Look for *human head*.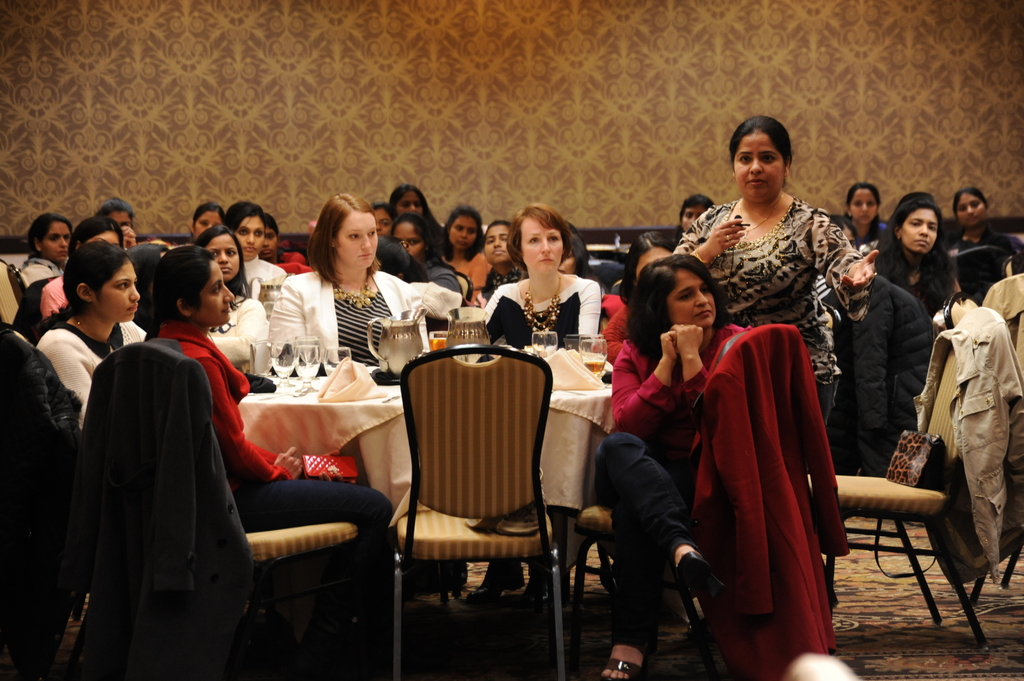
Found: (x1=371, y1=236, x2=420, y2=277).
